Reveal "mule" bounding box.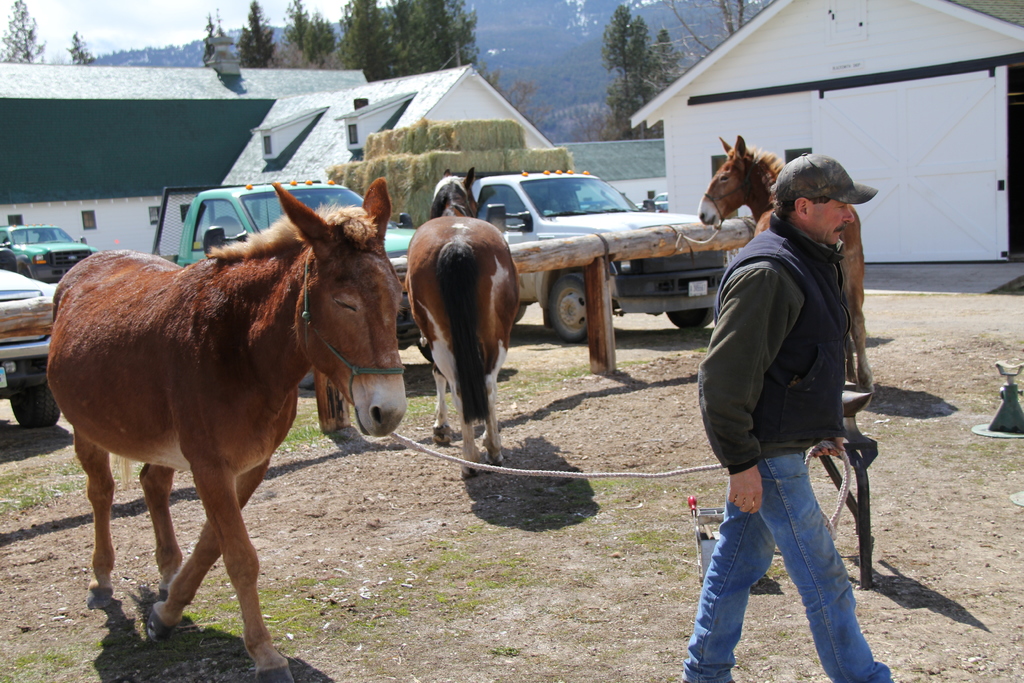
Revealed: x1=701, y1=135, x2=872, y2=398.
